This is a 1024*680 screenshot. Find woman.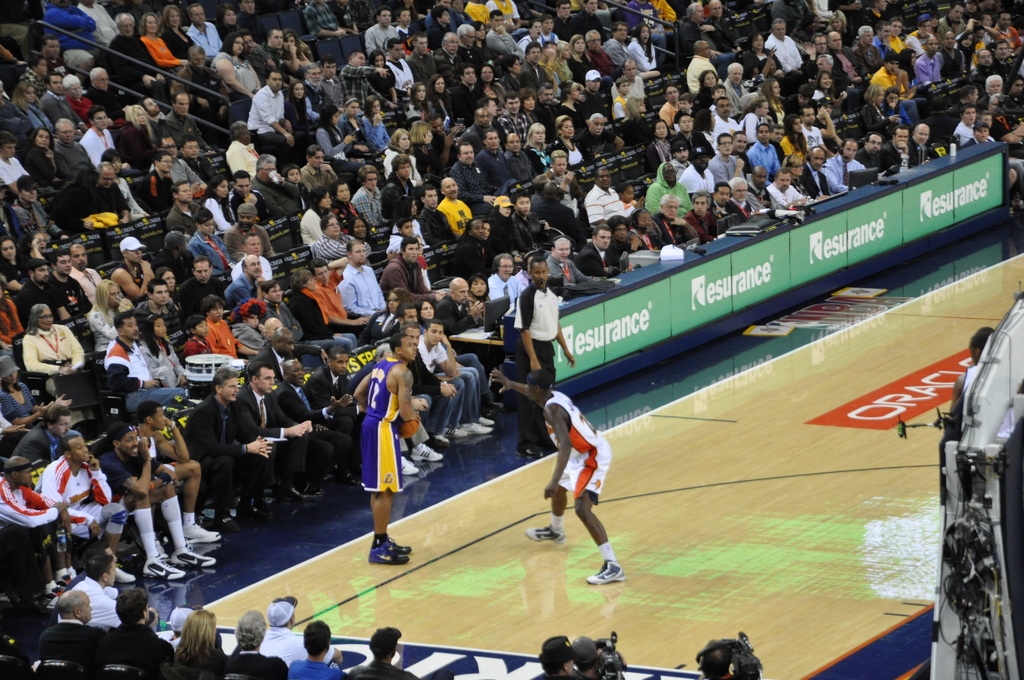
Bounding box: (left=67, top=76, right=118, bottom=137).
